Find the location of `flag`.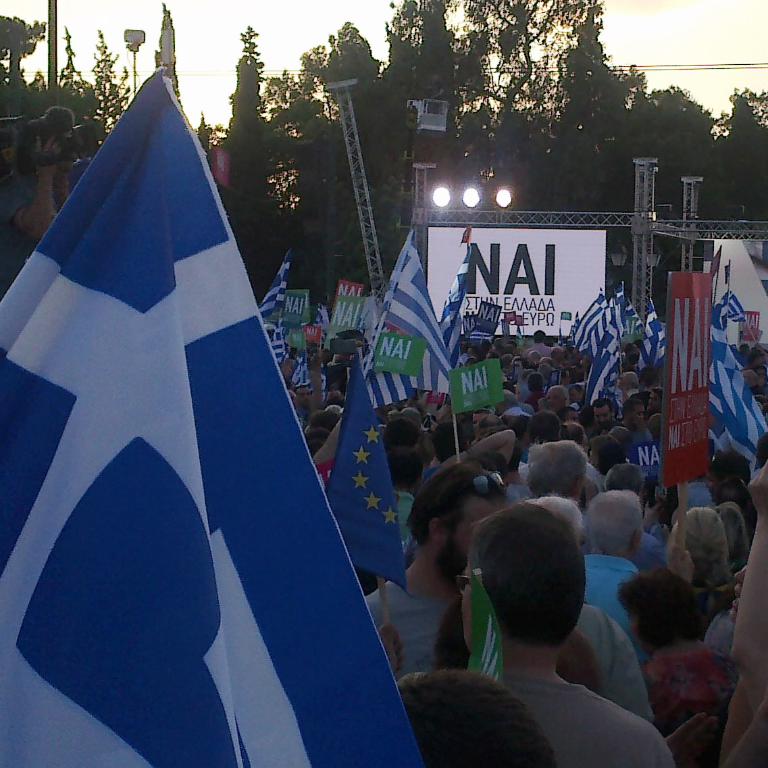
Location: 706:303:727:336.
